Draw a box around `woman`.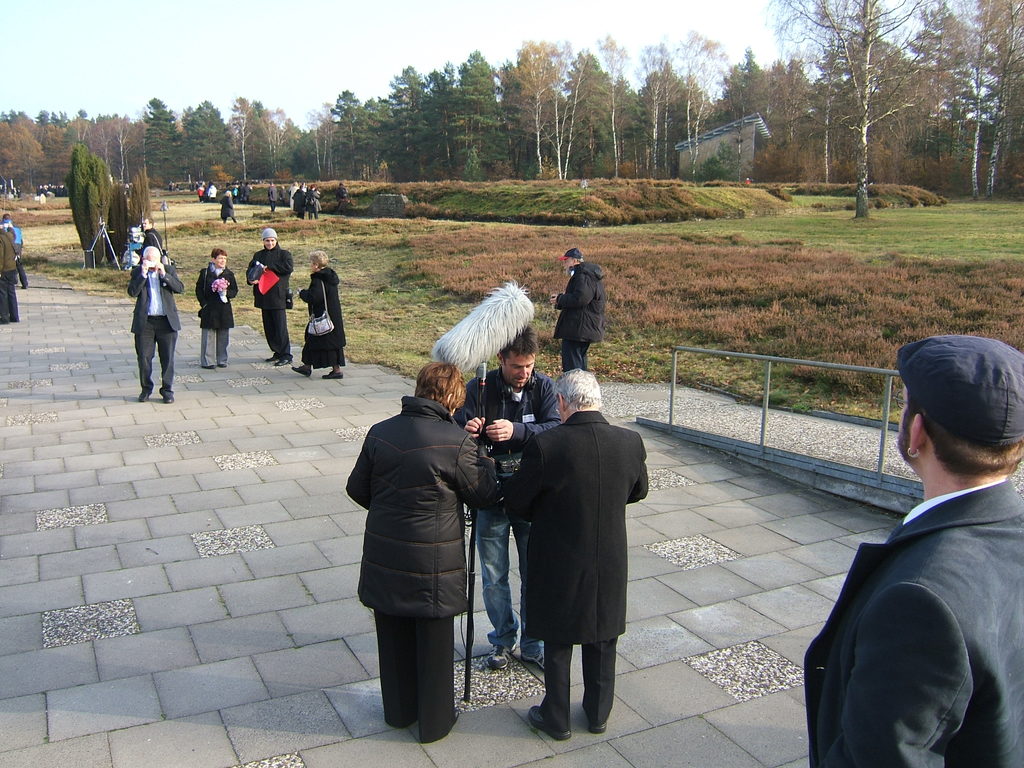
[x1=291, y1=251, x2=345, y2=380].
